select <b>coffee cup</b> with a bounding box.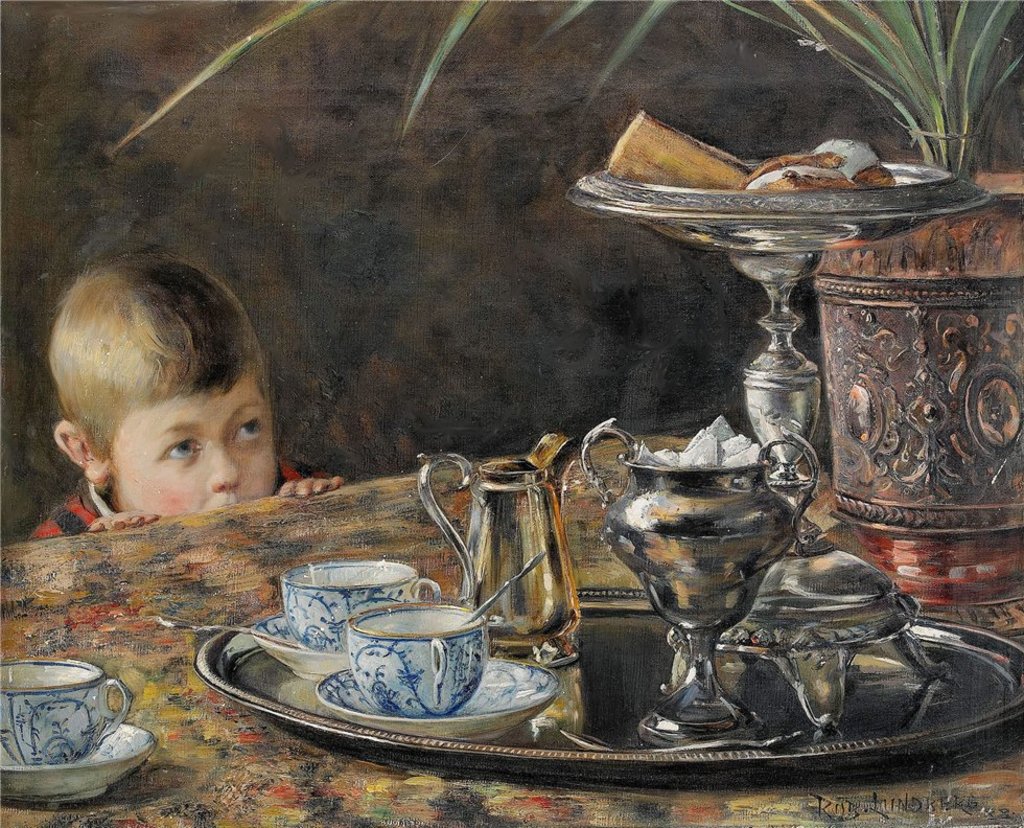
<region>278, 559, 442, 652</region>.
